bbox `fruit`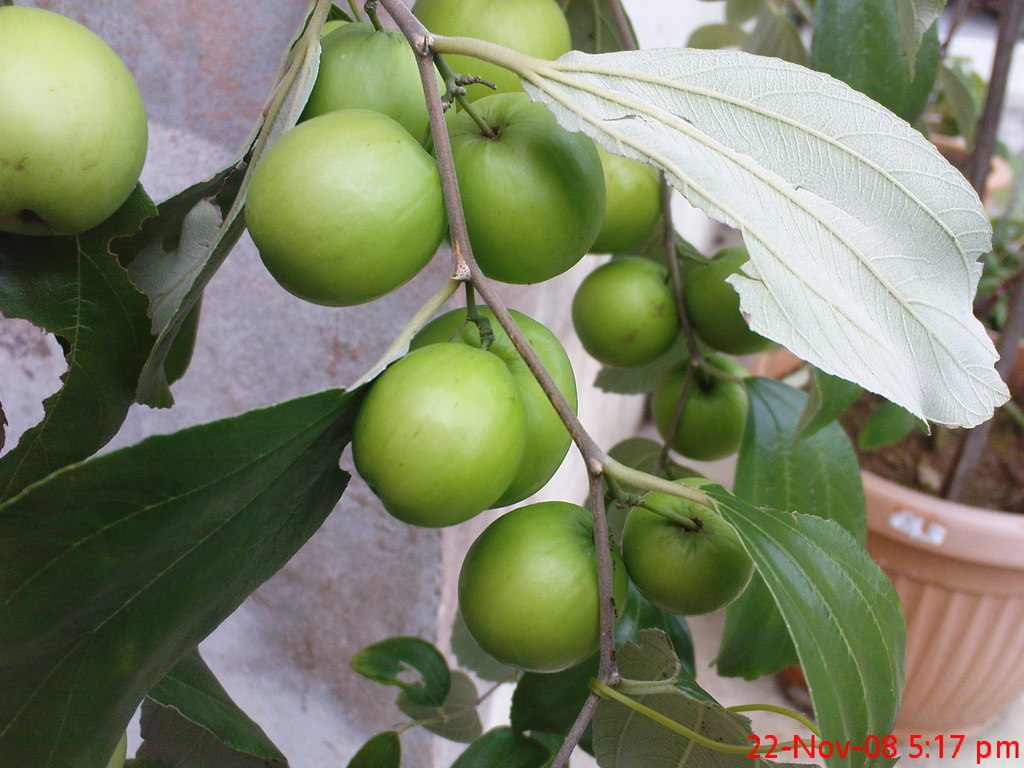
451/514/620/682
